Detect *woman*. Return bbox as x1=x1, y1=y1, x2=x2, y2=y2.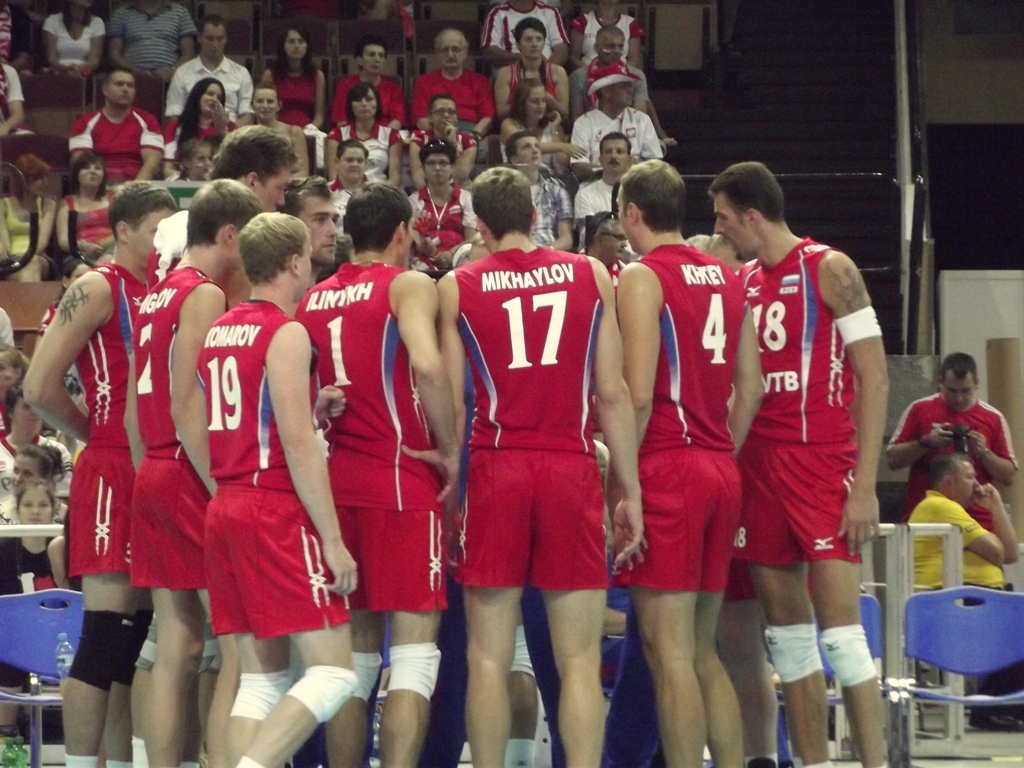
x1=5, y1=0, x2=43, y2=75.
